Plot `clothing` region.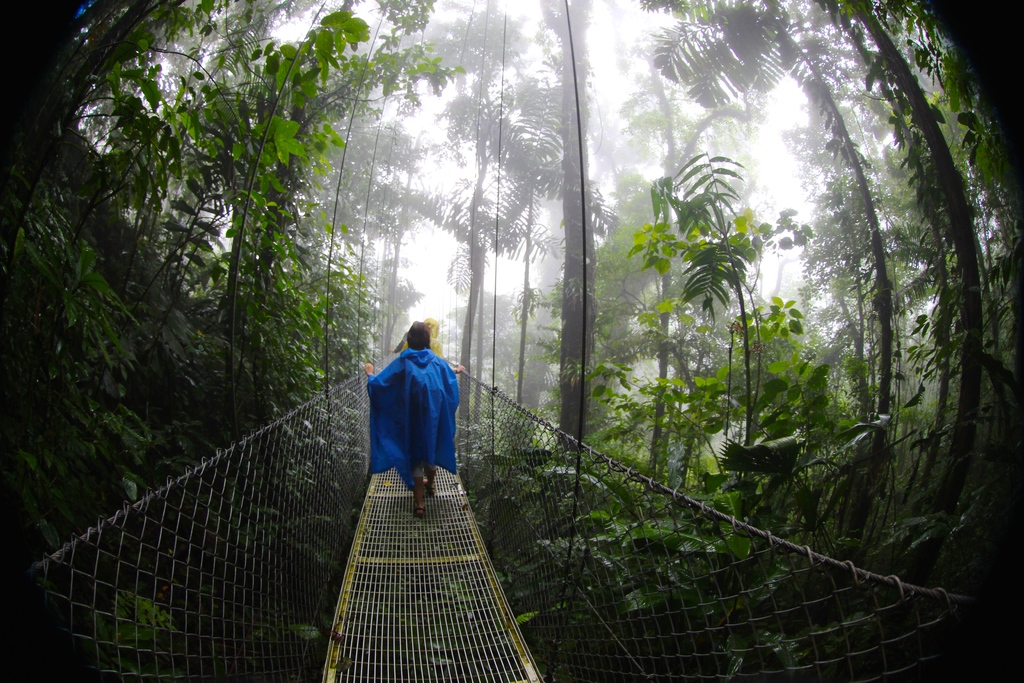
Plotted at l=434, t=334, r=443, b=361.
